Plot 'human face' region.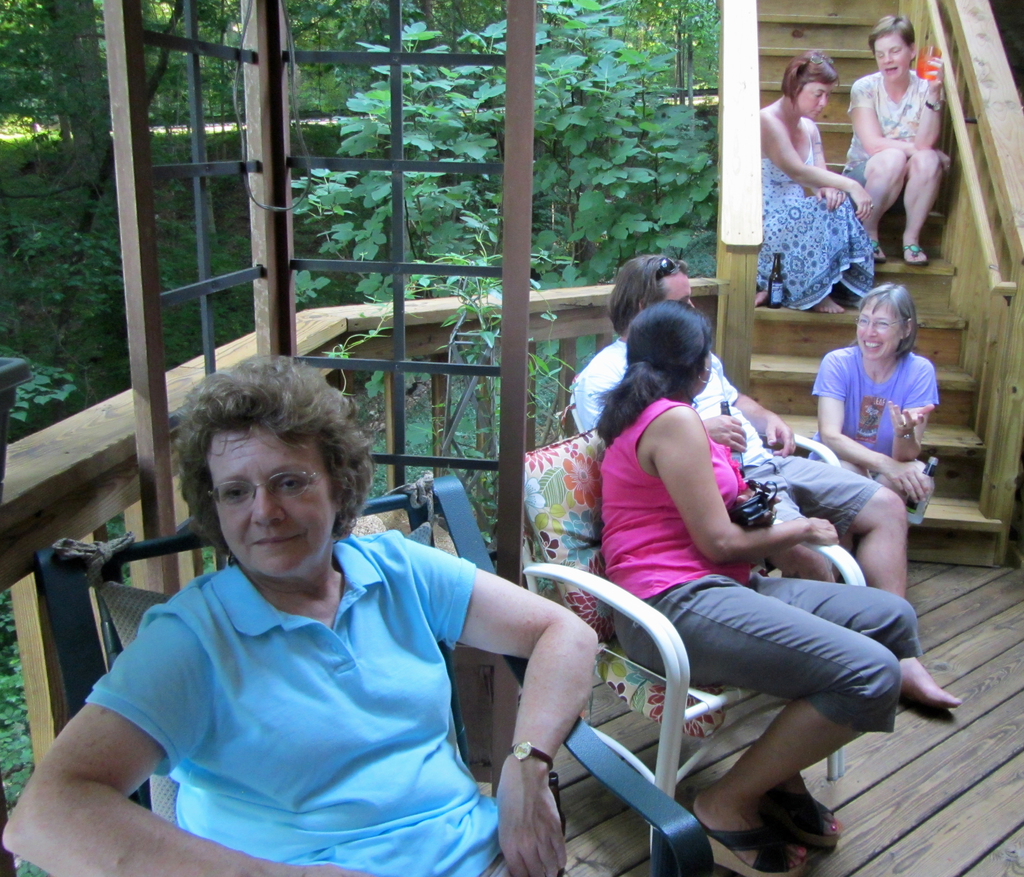
Plotted at select_region(856, 293, 899, 358).
